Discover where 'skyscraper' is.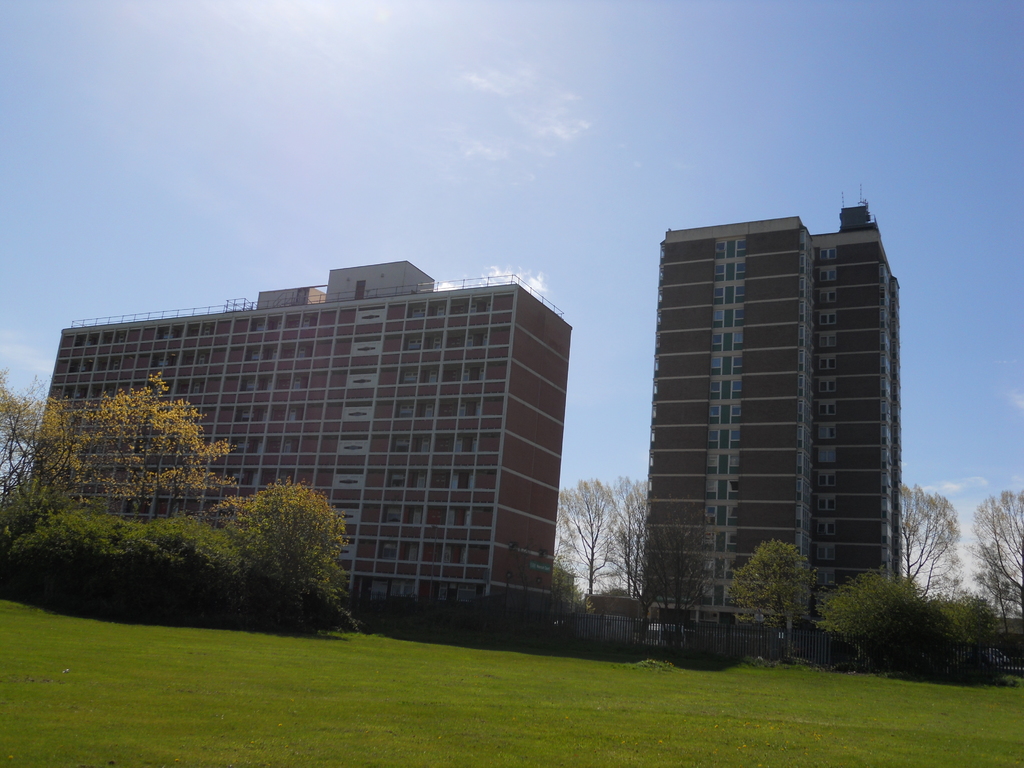
Discovered at Rect(627, 207, 904, 655).
